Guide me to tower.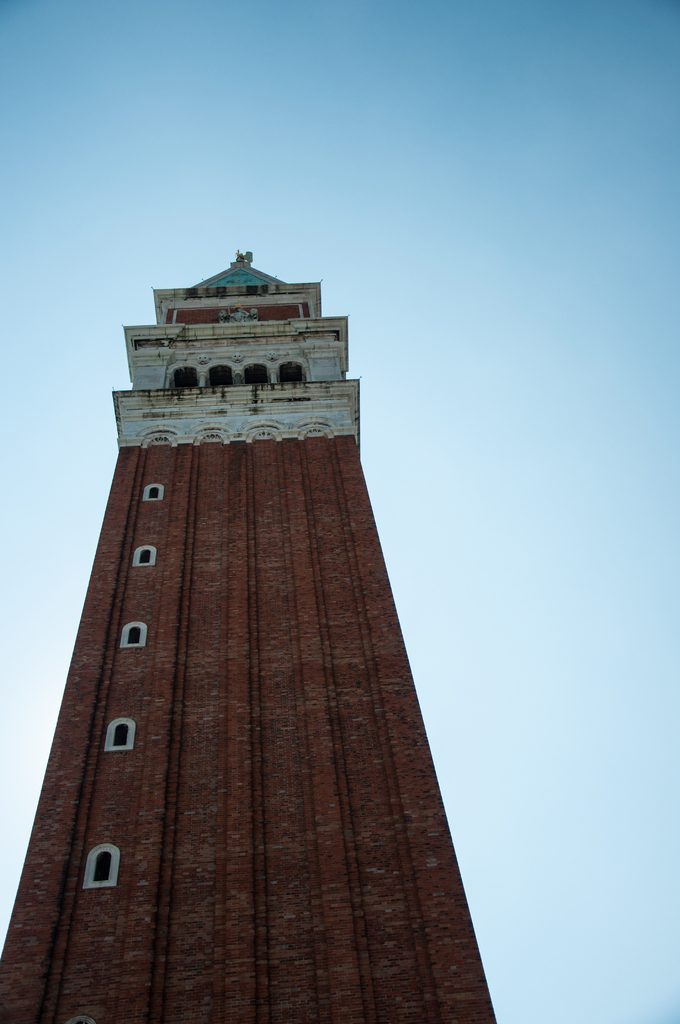
Guidance: <region>94, 176, 560, 966</region>.
